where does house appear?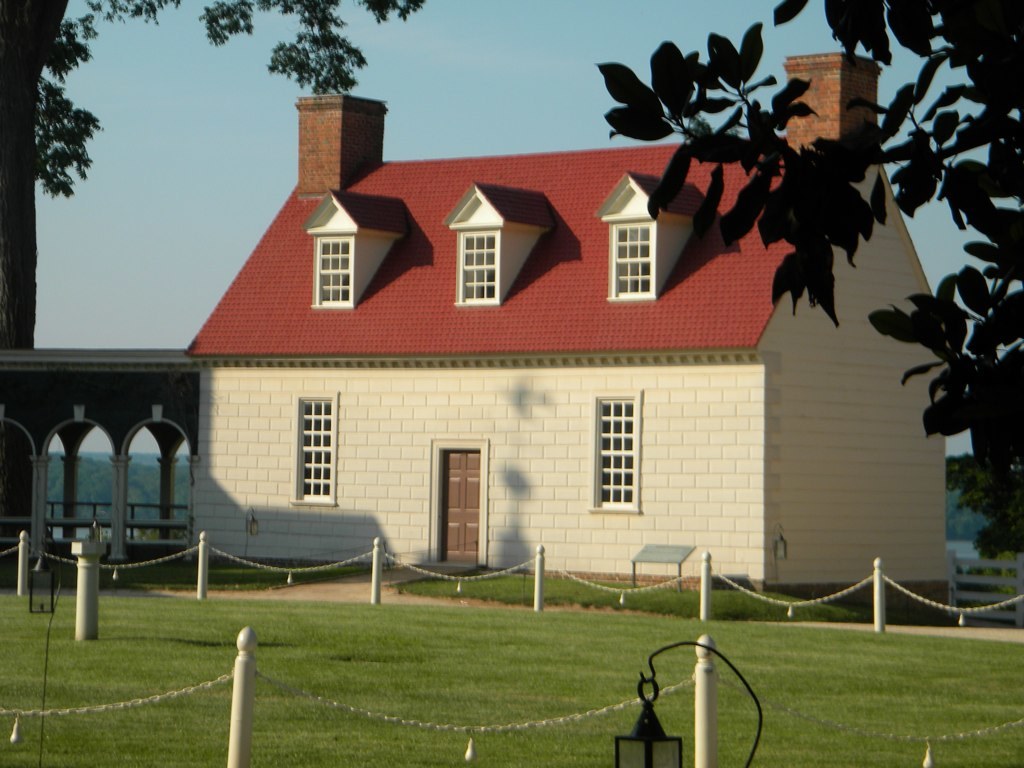
Appears at select_region(134, 56, 940, 624).
